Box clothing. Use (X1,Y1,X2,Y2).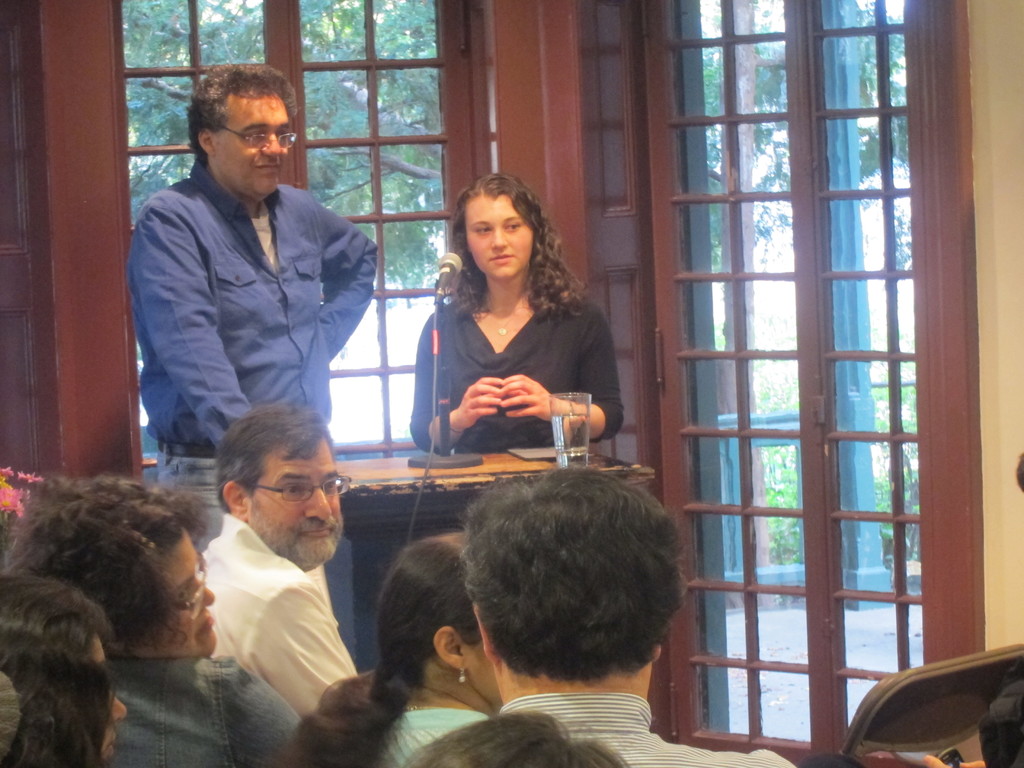
(199,507,363,716).
